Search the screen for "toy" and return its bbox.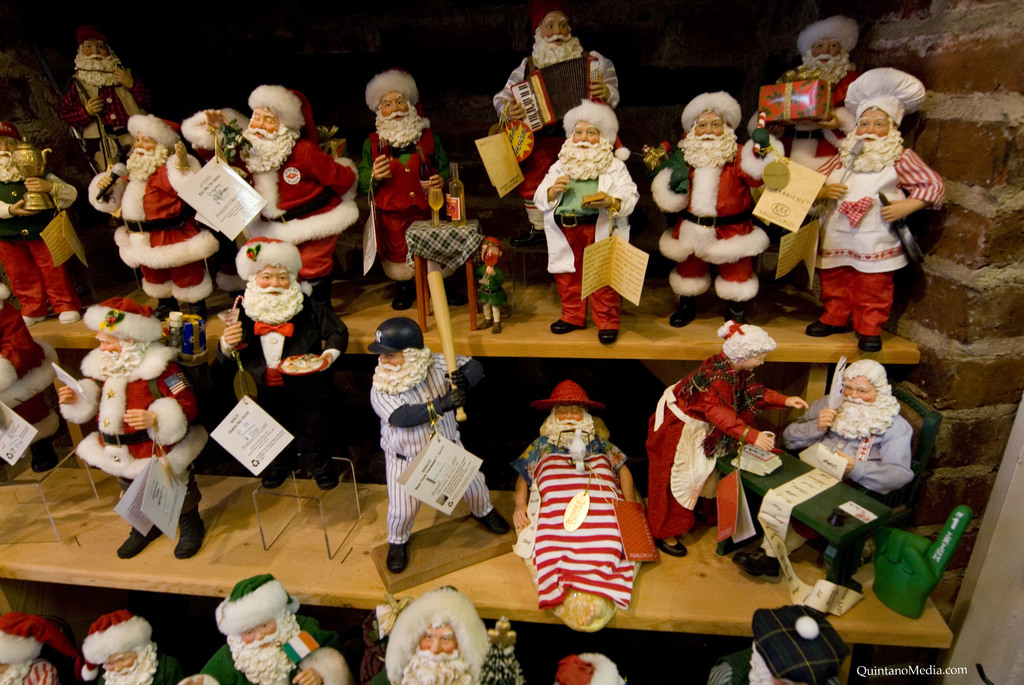
Found: (170,574,351,684).
